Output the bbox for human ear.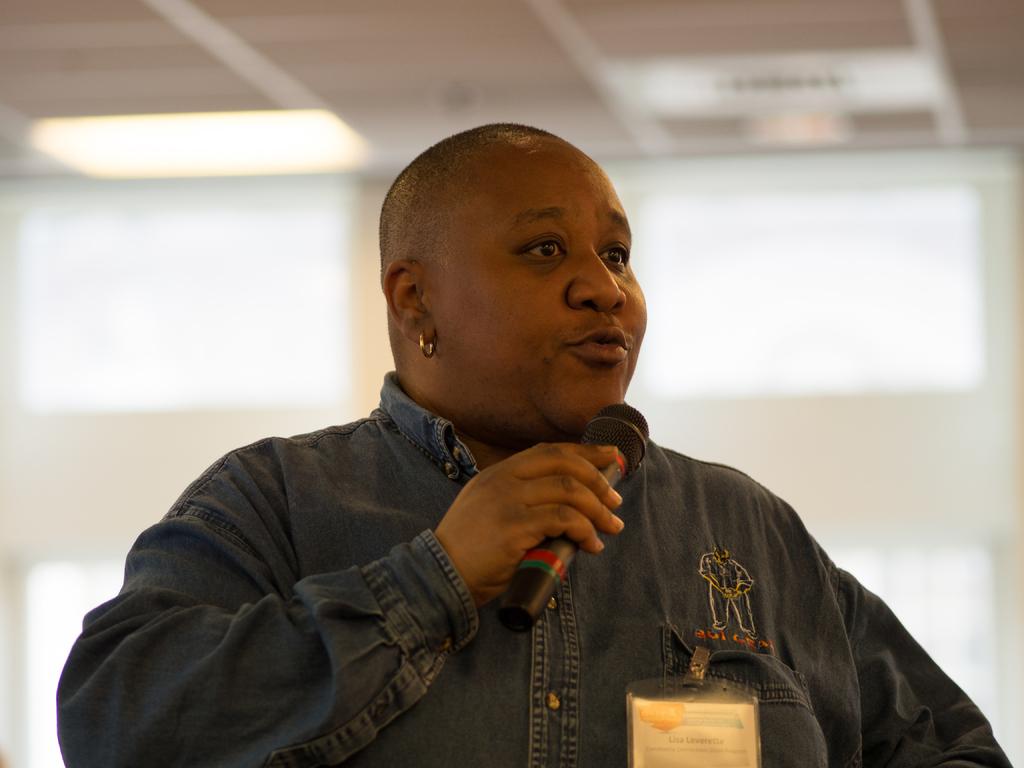
[378,260,435,349].
